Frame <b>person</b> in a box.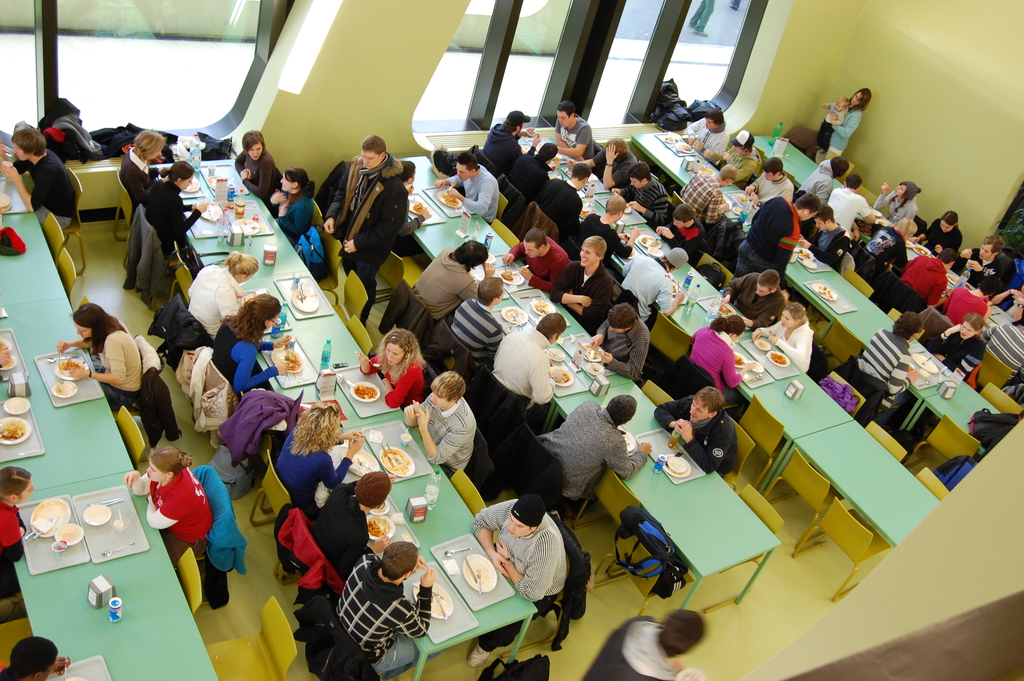
x1=952 y1=235 x2=1019 y2=300.
